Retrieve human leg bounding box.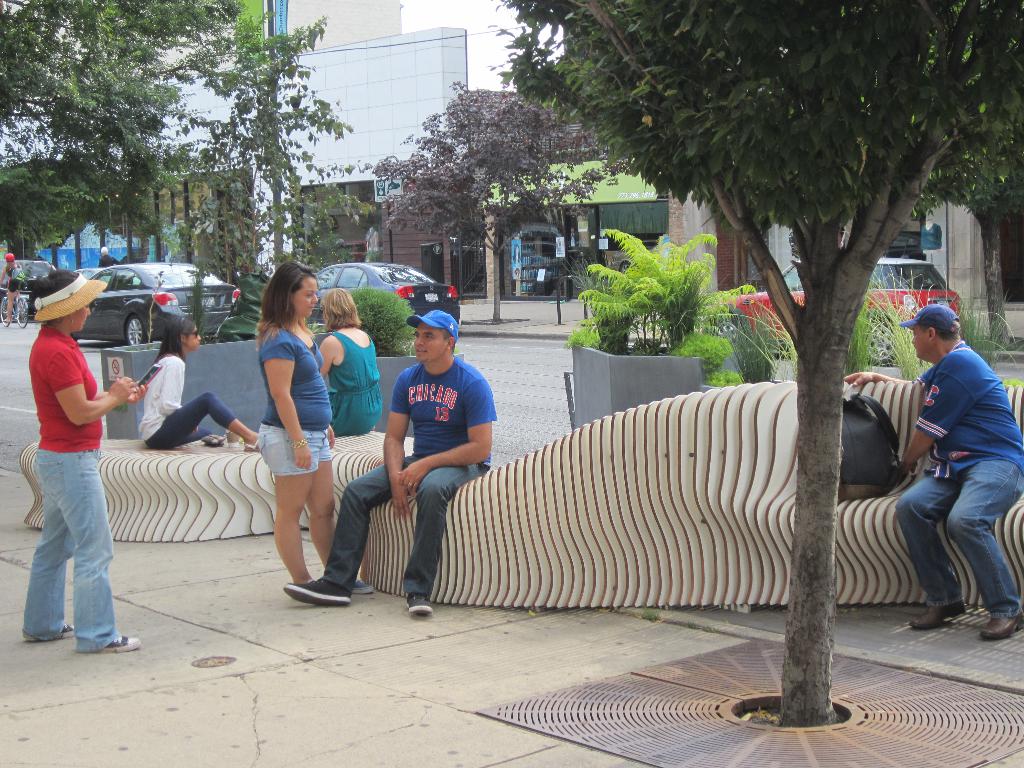
Bounding box: crop(255, 422, 318, 579).
